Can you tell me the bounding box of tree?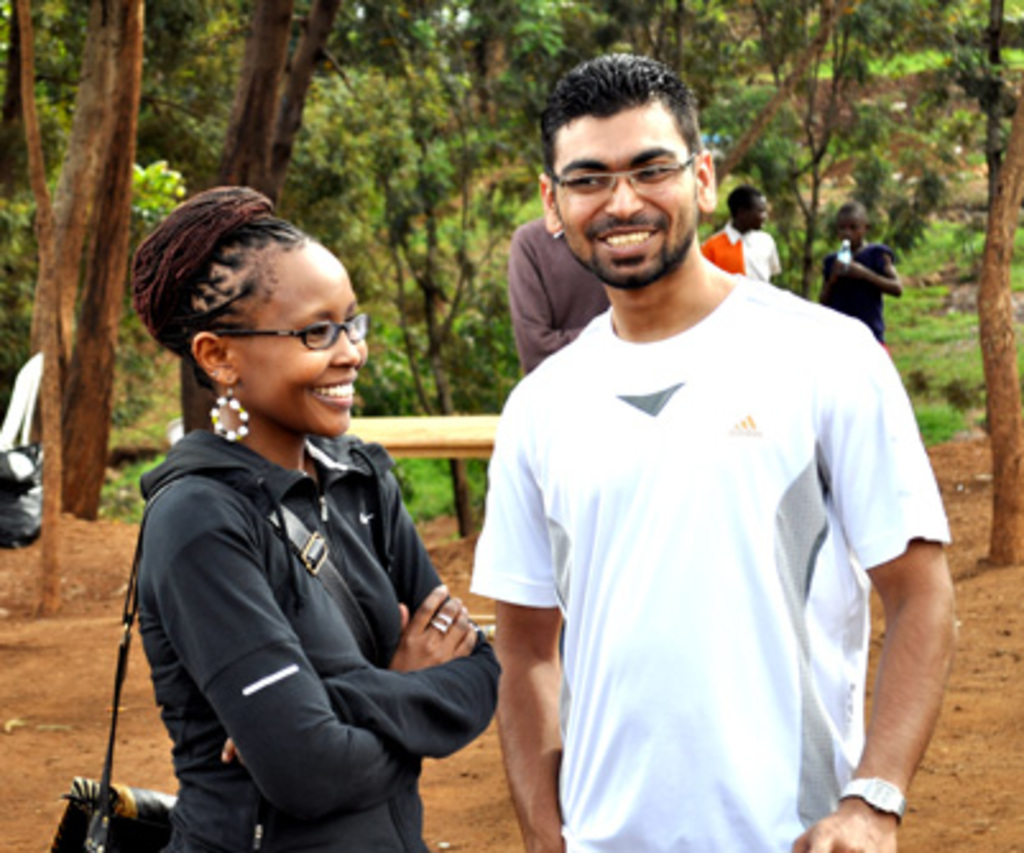
Rect(521, 0, 820, 146).
